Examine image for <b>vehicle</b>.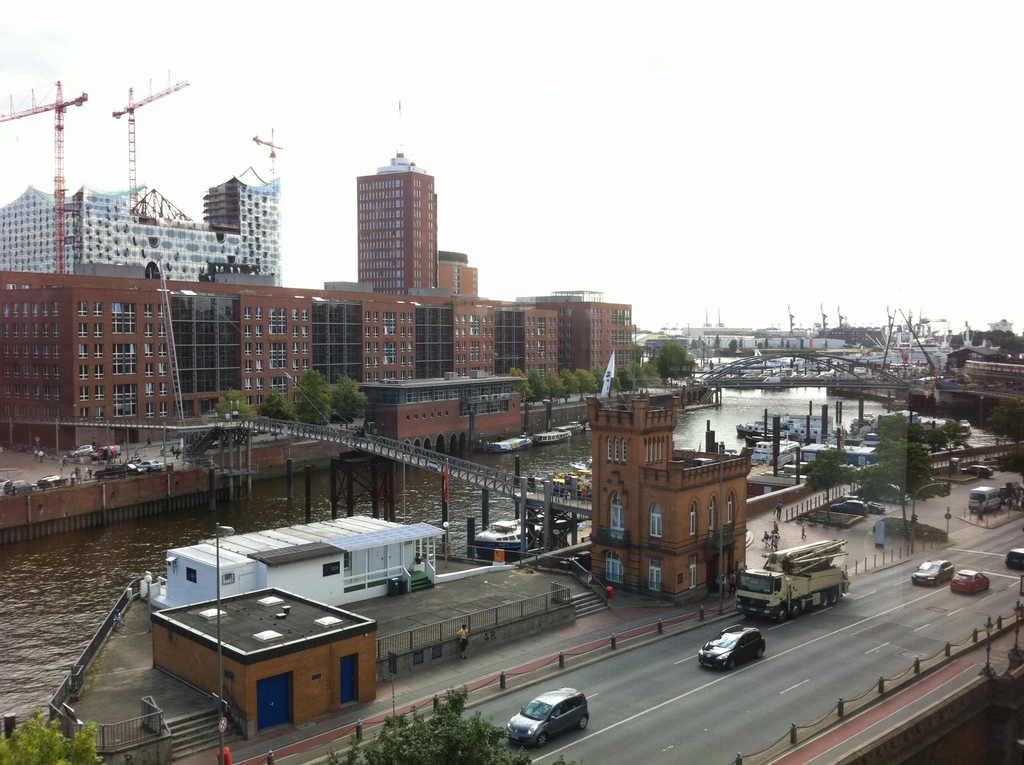
Examination result: left=32, top=475, right=63, bottom=487.
